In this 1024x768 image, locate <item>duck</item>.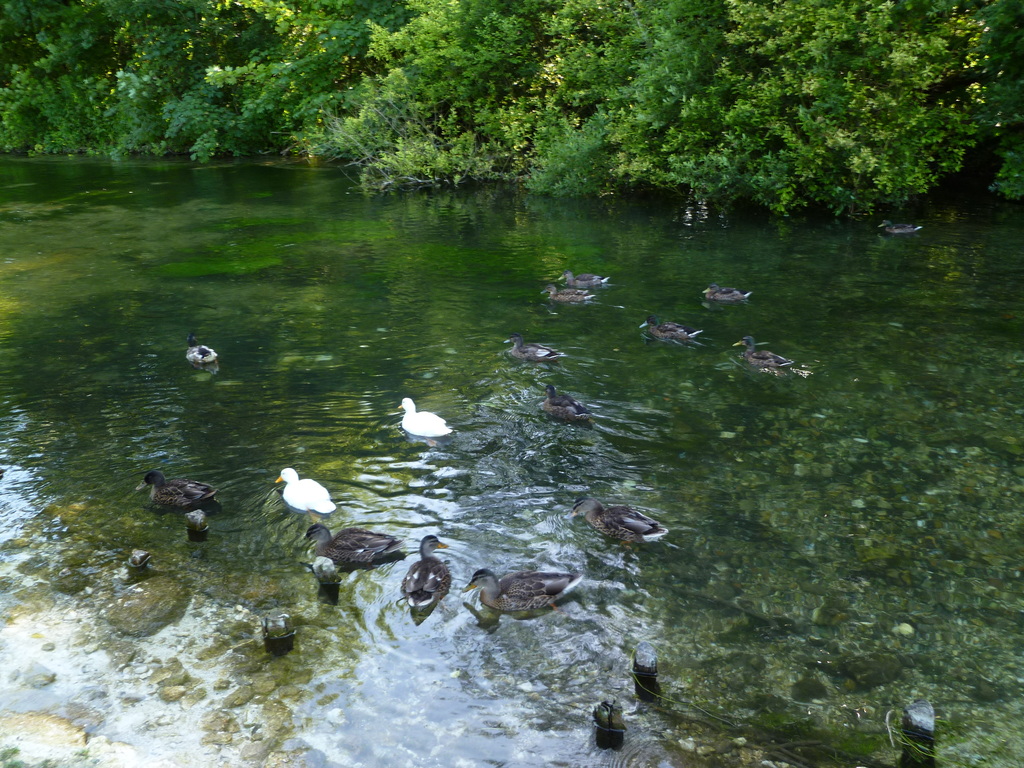
Bounding box: <region>544, 284, 595, 304</region>.
